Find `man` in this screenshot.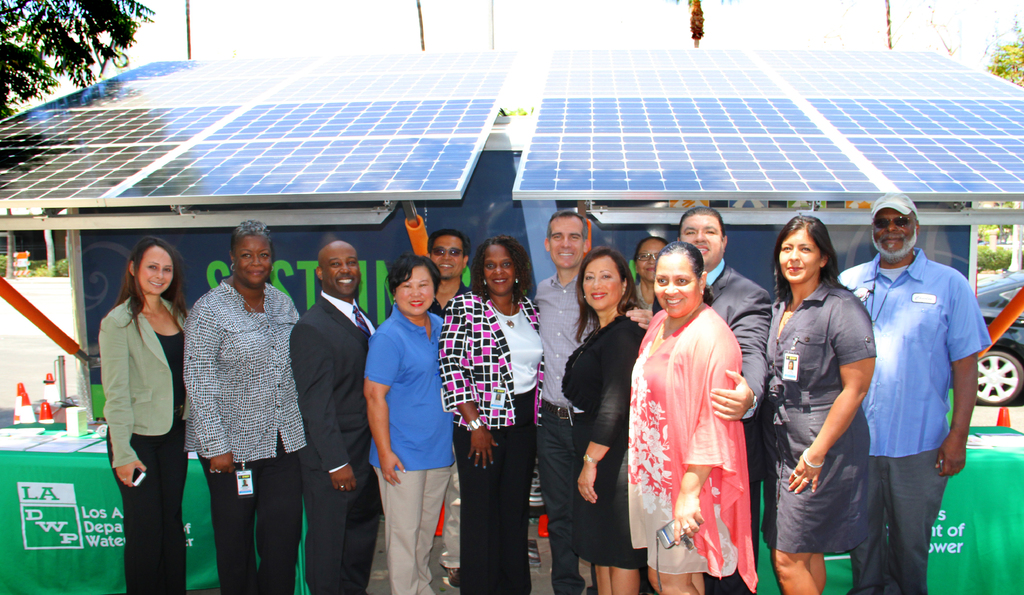
The bounding box for `man` is detection(676, 202, 772, 594).
